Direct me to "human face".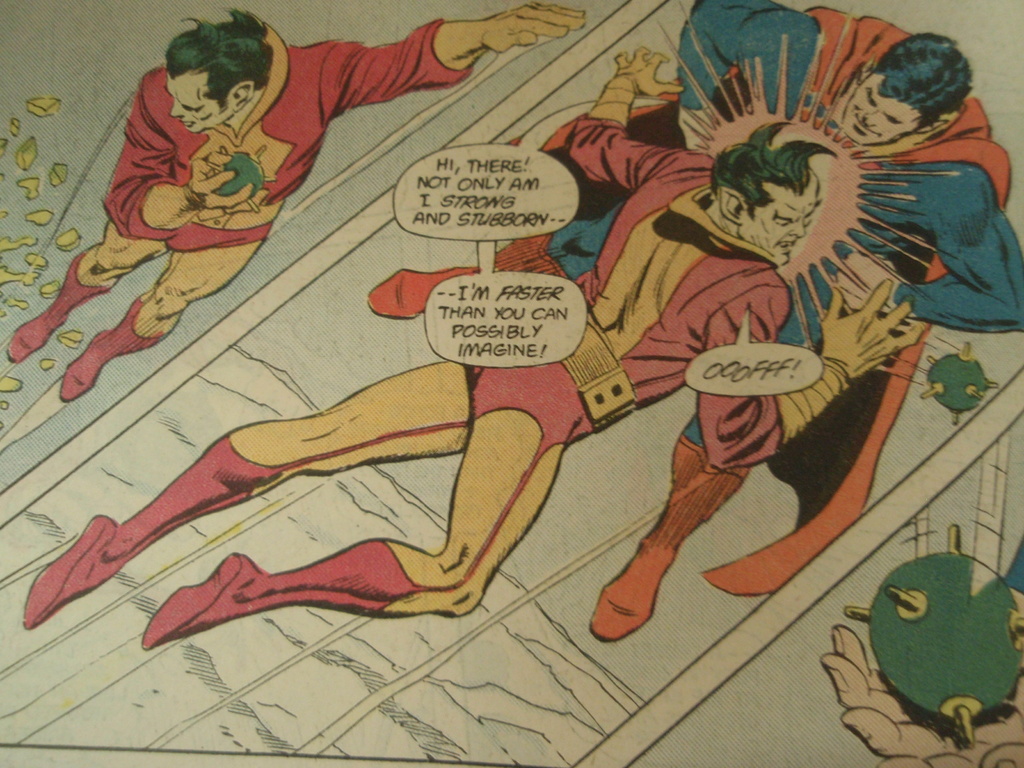
Direction: region(169, 73, 232, 138).
